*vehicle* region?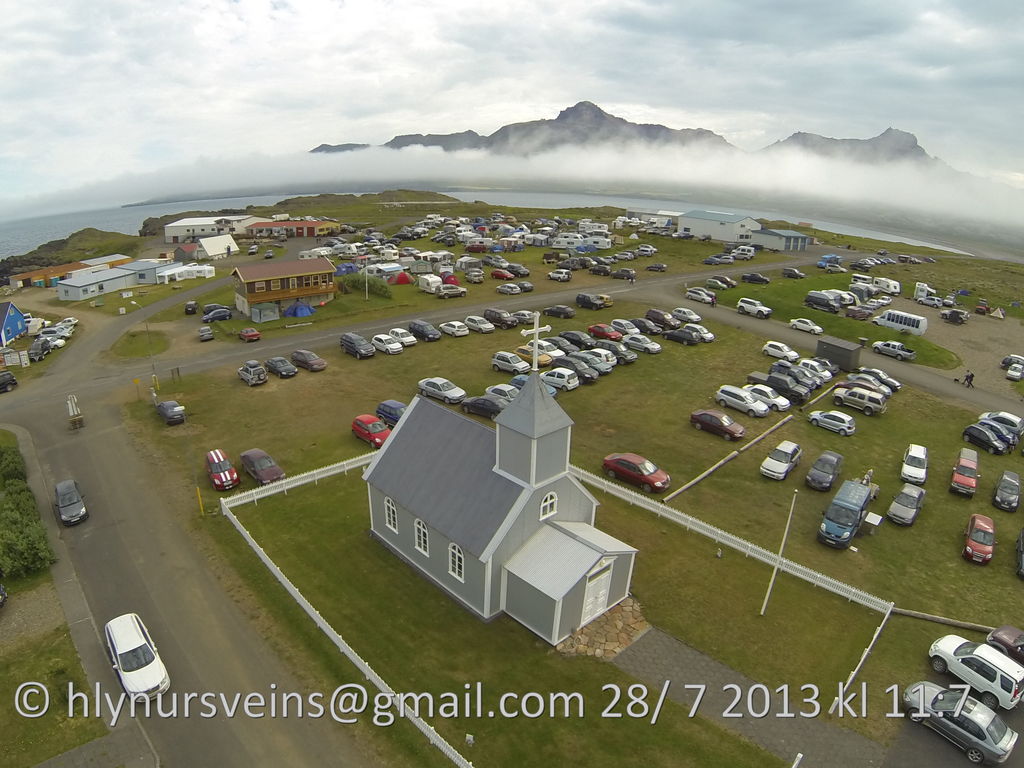
box=[710, 273, 734, 289]
